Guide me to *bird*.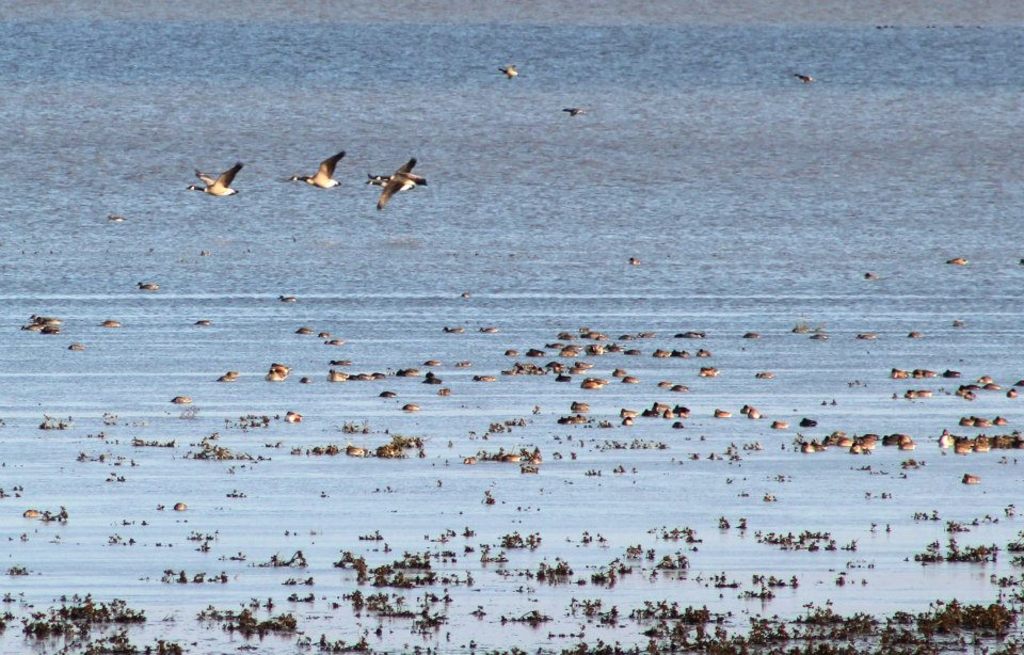
Guidance: locate(68, 344, 84, 354).
